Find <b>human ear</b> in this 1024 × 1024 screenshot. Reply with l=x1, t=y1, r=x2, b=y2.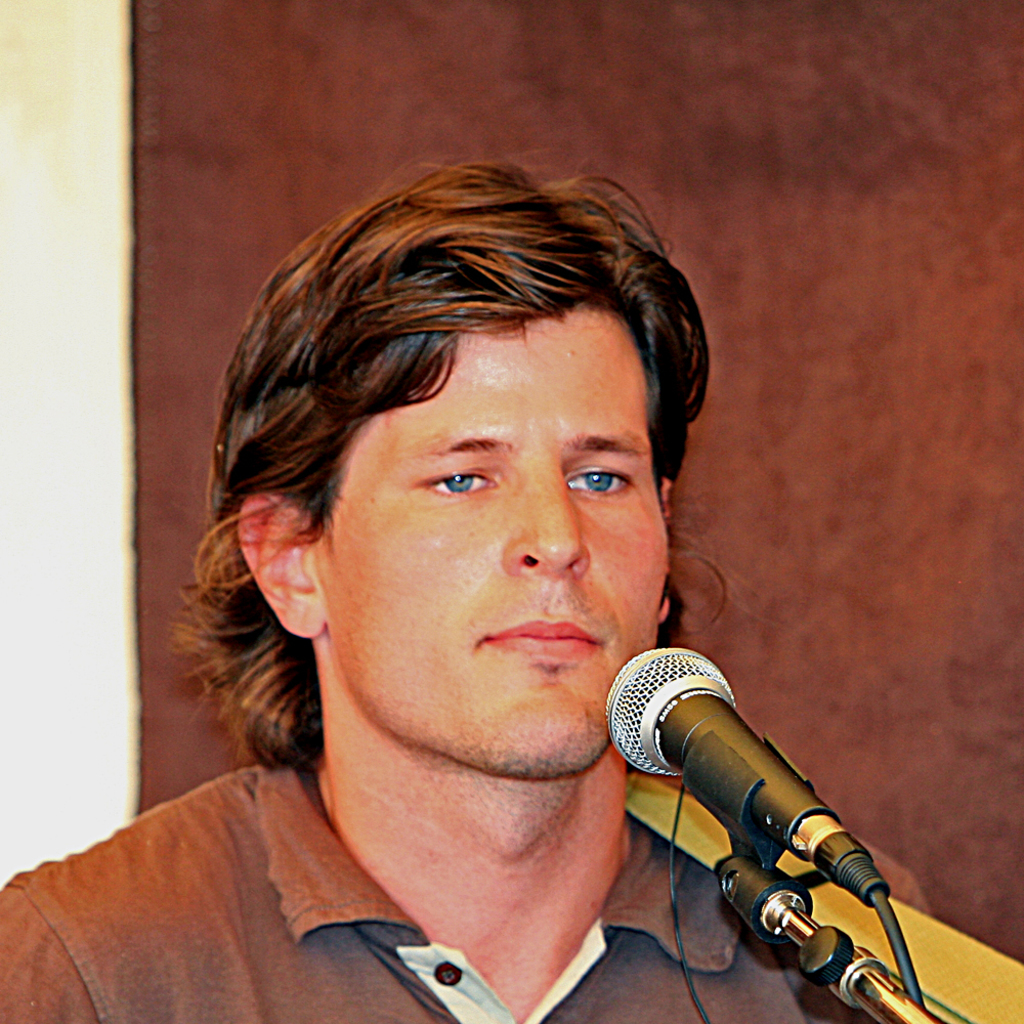
l=236, t=488, r=329, b=640.
